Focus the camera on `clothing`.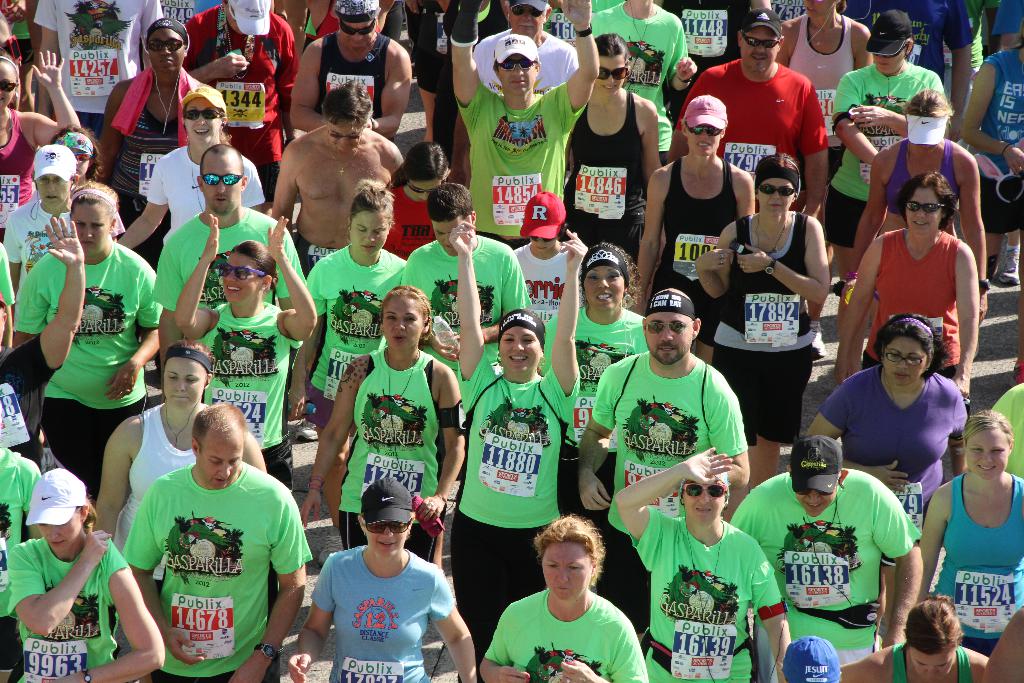
Focus region: {"x1": 470, "y1": 26, "x2": 578, "y2": 97}.
